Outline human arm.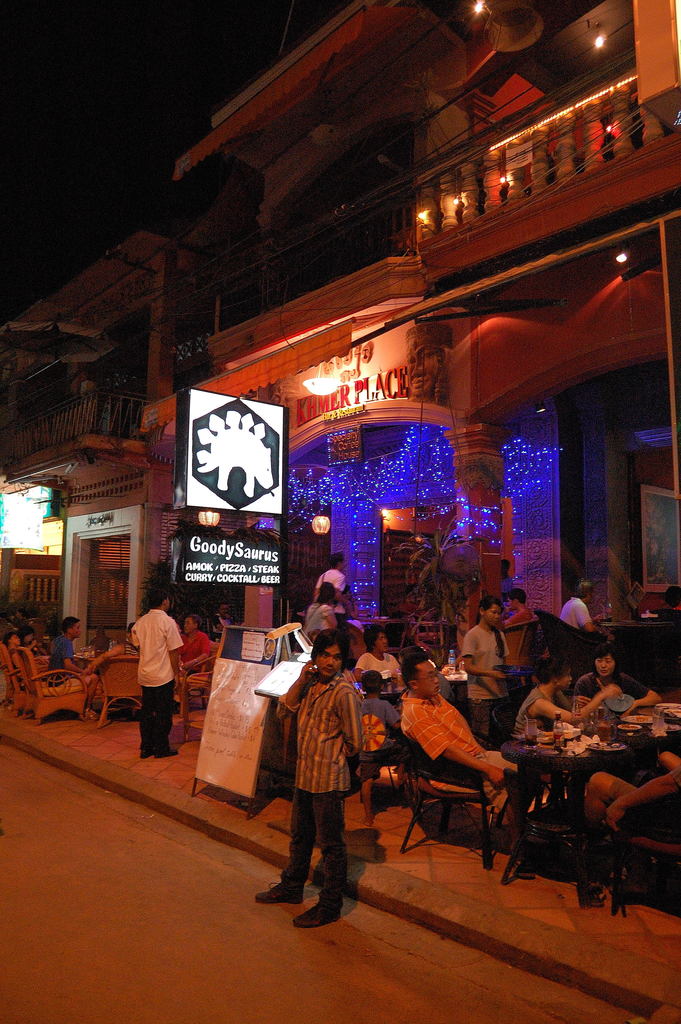
Outline: <region>616, 669, 668, 717</region>.
